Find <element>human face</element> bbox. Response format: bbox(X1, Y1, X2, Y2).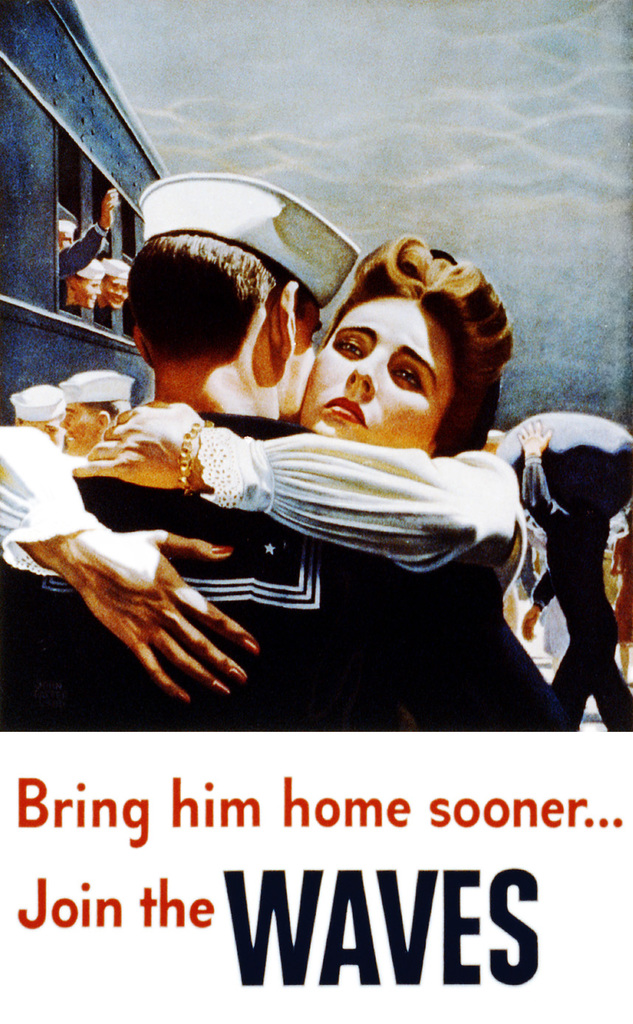
bbox(60, 234, 70, 246).
